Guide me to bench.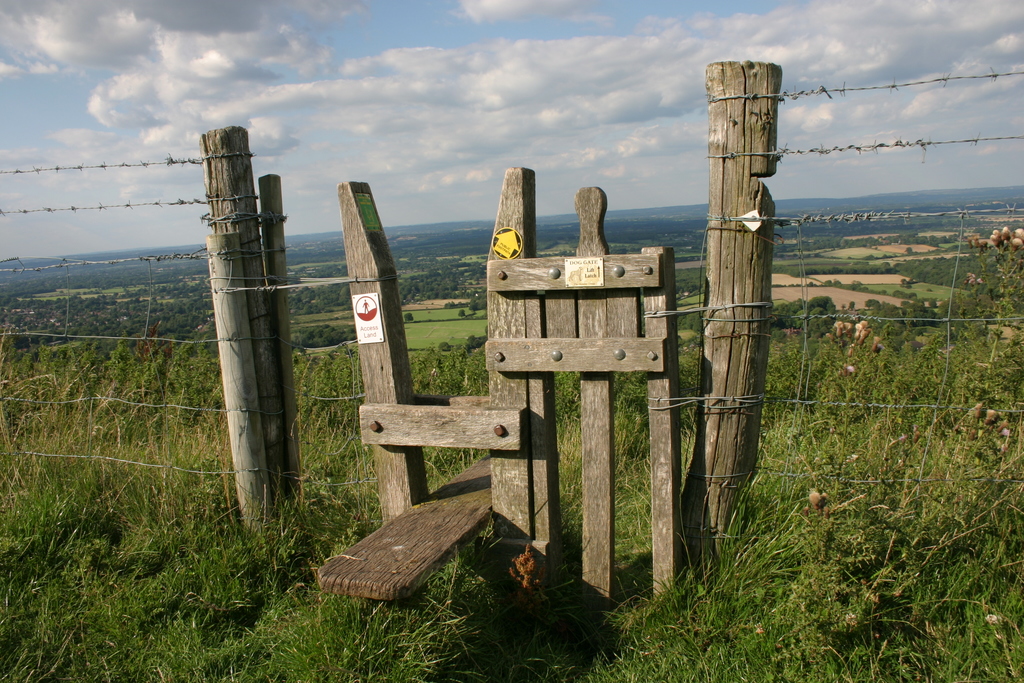
Guidance: box(316, 446, 504, 614).
